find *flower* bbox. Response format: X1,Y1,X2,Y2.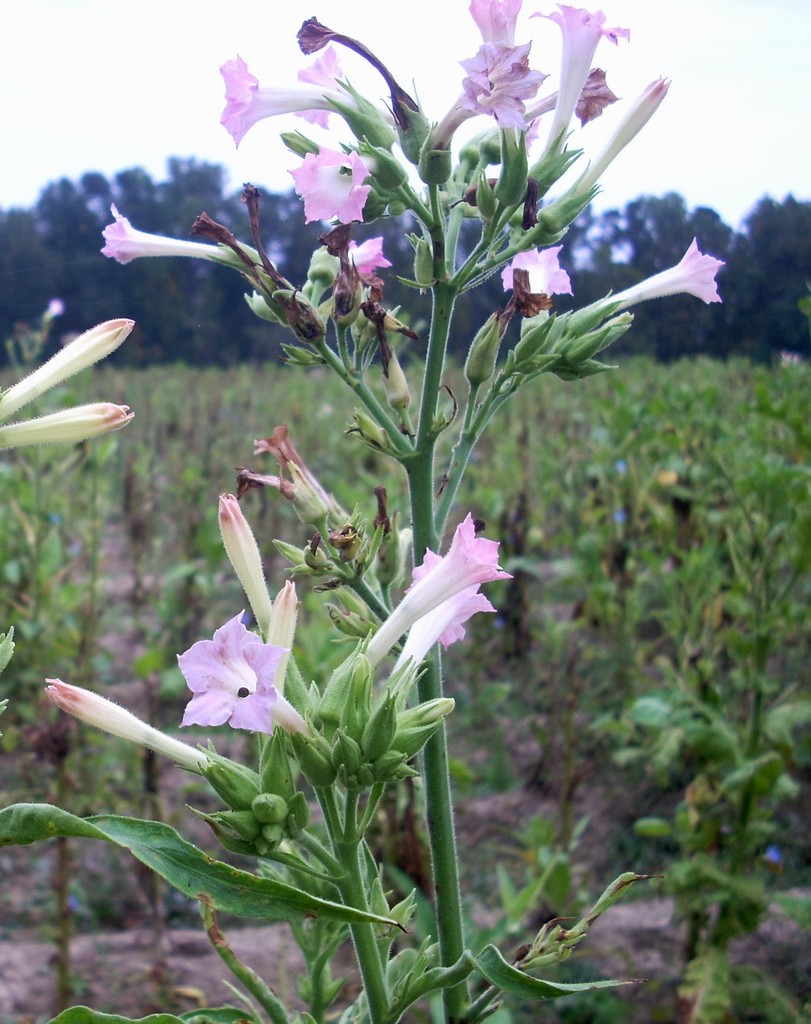
13,330,146,403.
